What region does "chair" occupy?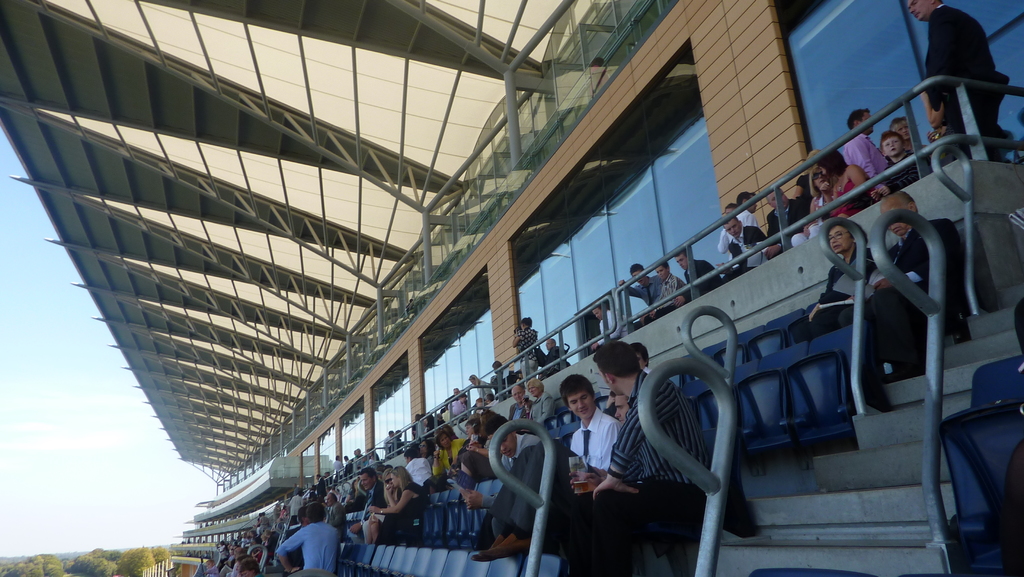
bbox=(939, 406, 1023, 576).
